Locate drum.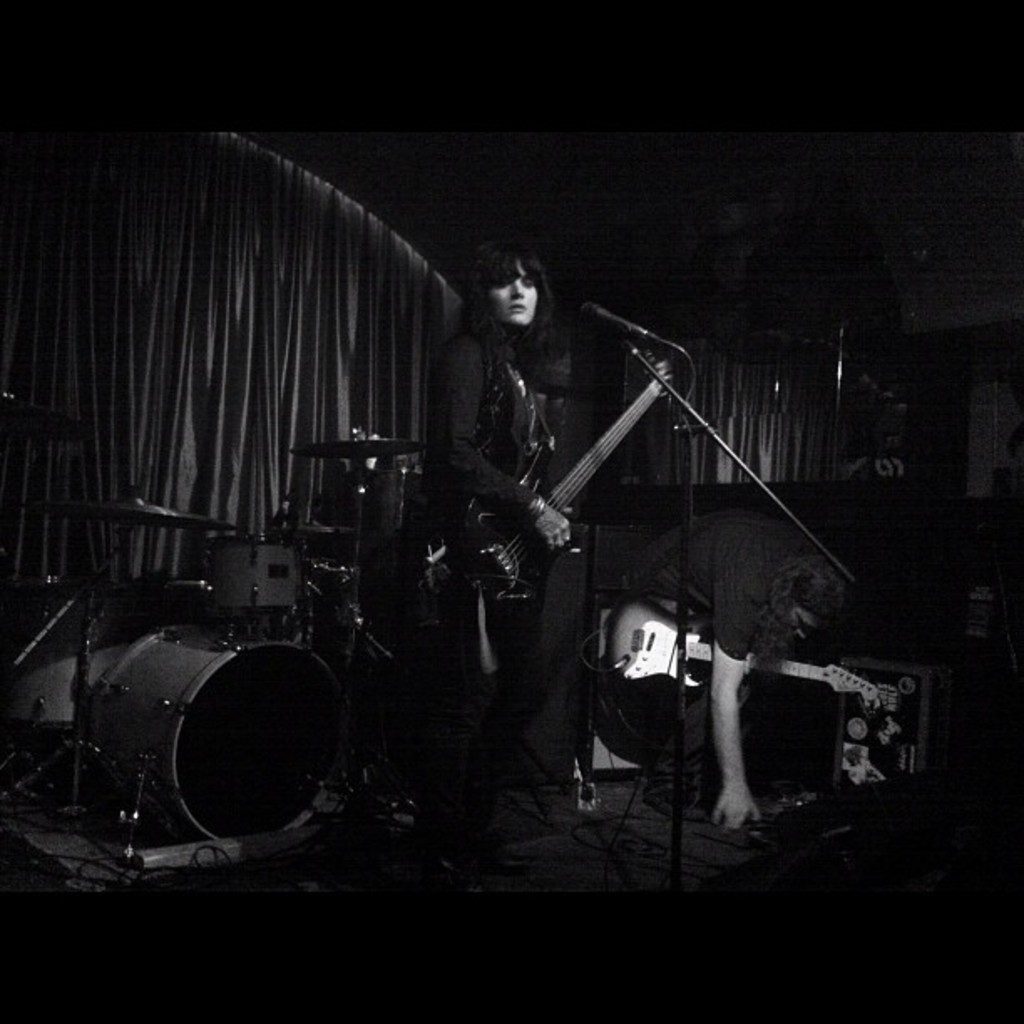
Bounding box: 189:537:296:626.
